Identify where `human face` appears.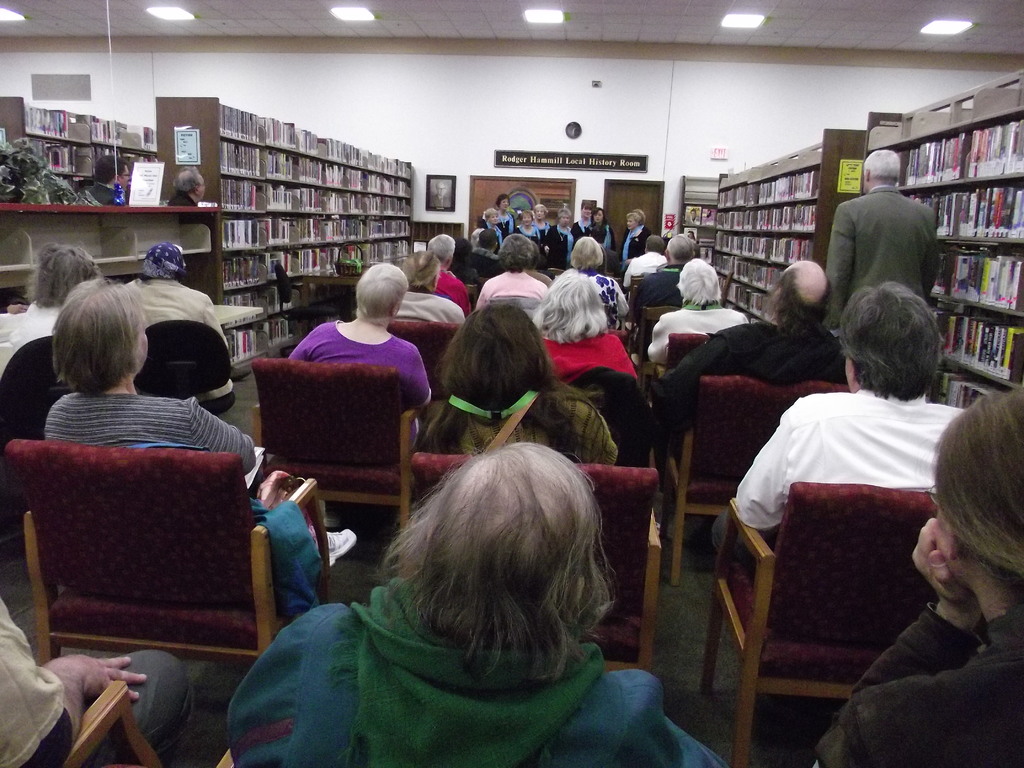
Appears at {"x1": 626, "y1": 216, "x2": 638, "y2": 228}.
